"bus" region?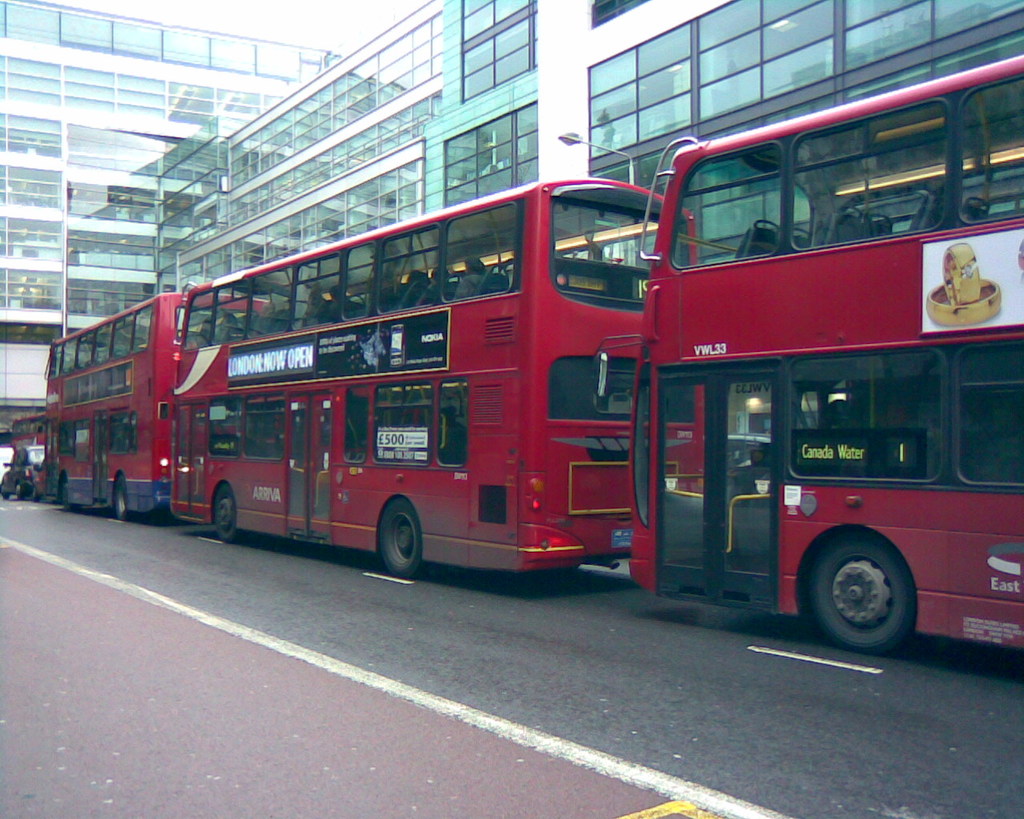
[3, 412, 49, 467]
